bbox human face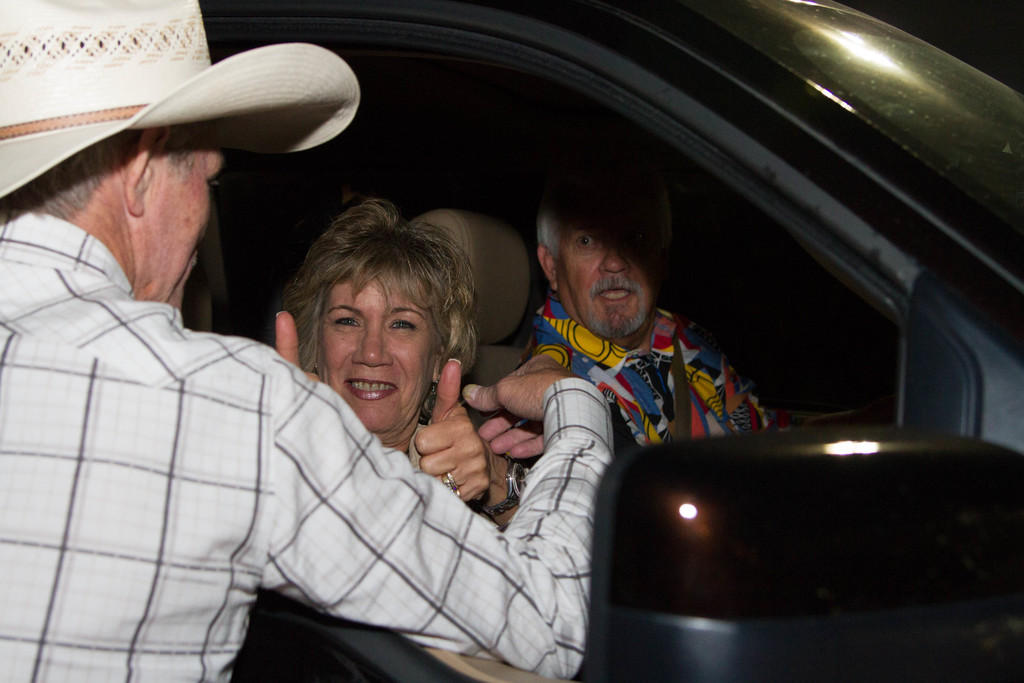
Rect(552, 218, 651, 340)
